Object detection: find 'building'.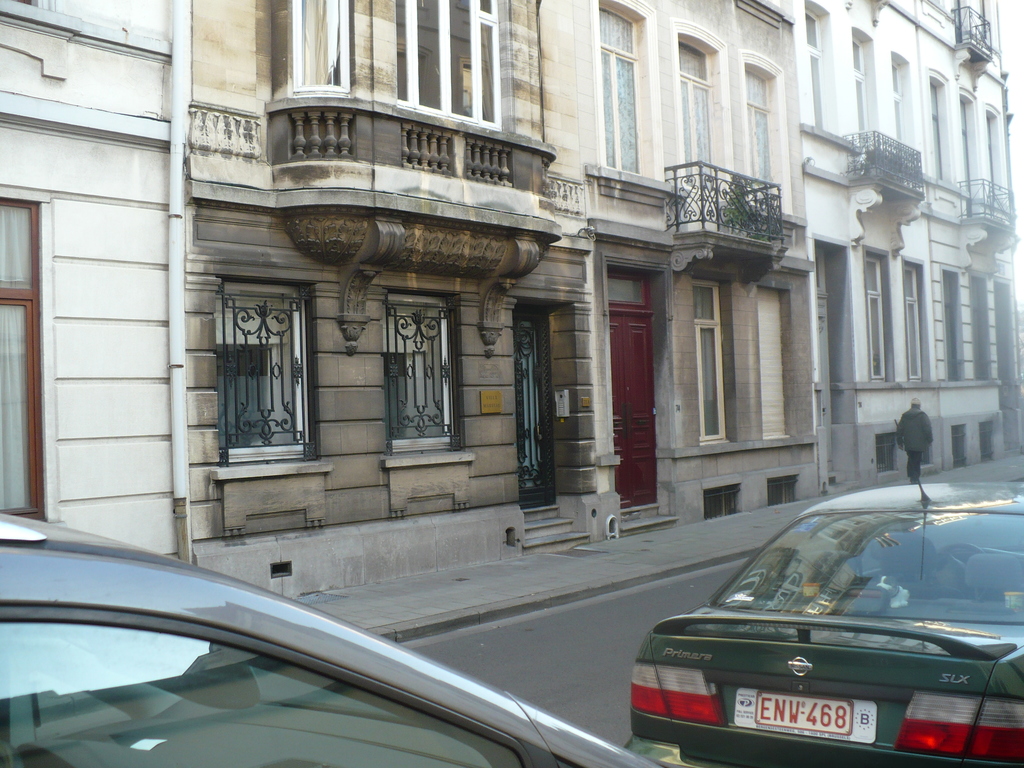
pyautogui.locateOnScreen(537, 0, 820, 536).
